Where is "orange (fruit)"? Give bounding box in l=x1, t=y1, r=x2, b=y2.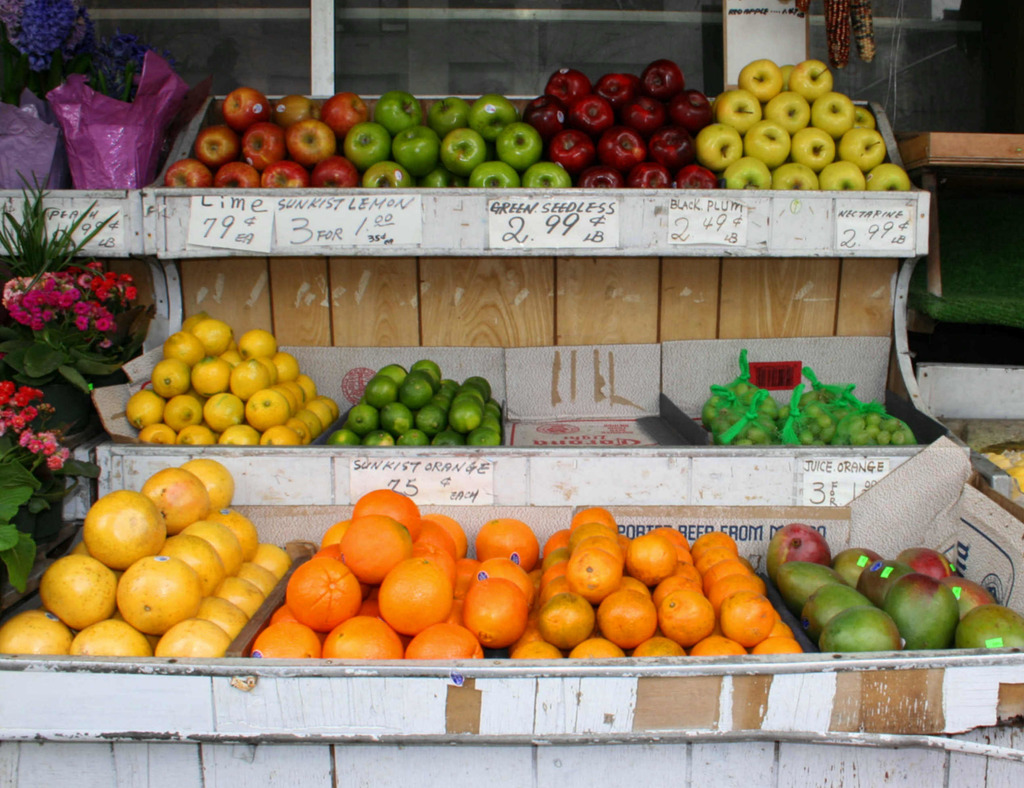
l=291, t=555, r=360, b=628.
